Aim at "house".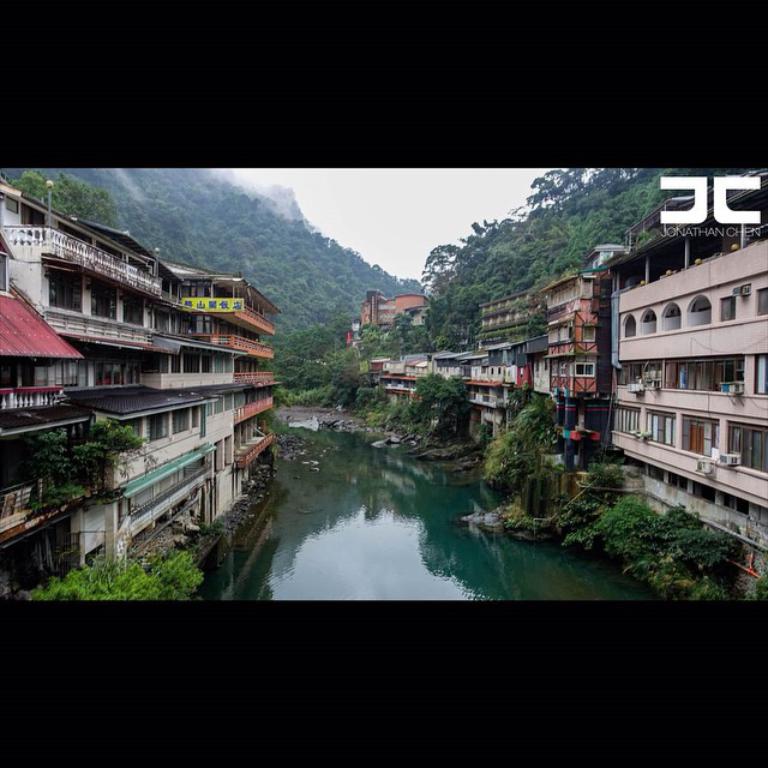
Aimed at x1=599, y1=170, x2=767, y2=581.
